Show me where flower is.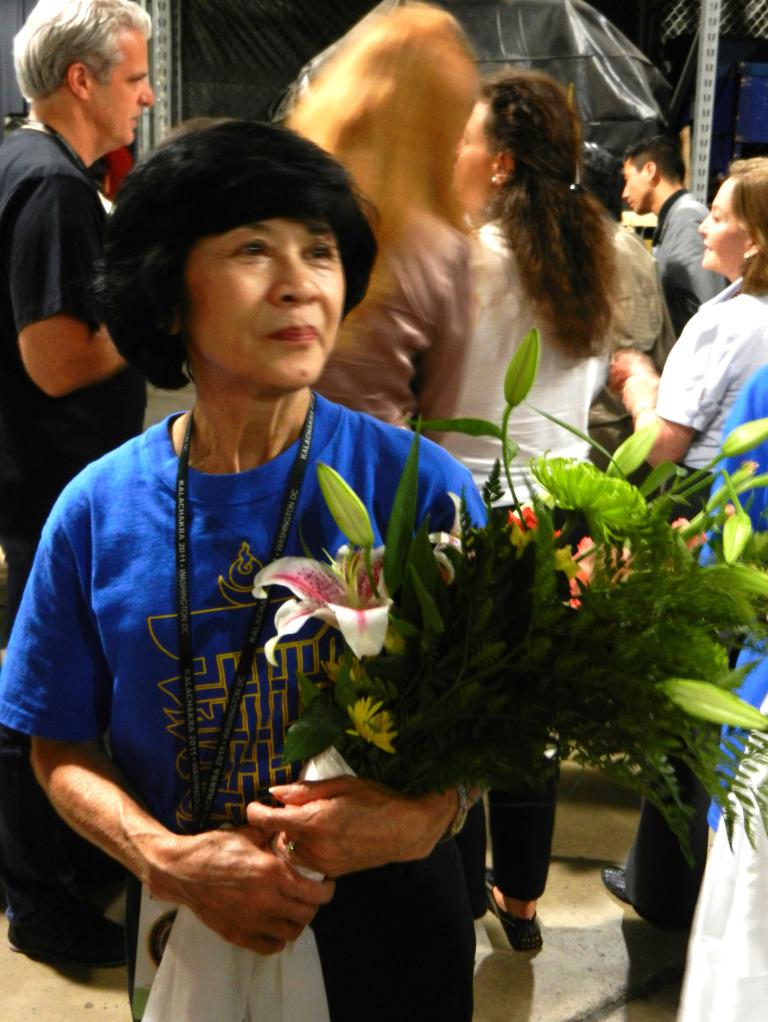
flower is at left=235, top=550, right=415, bottom=673.
